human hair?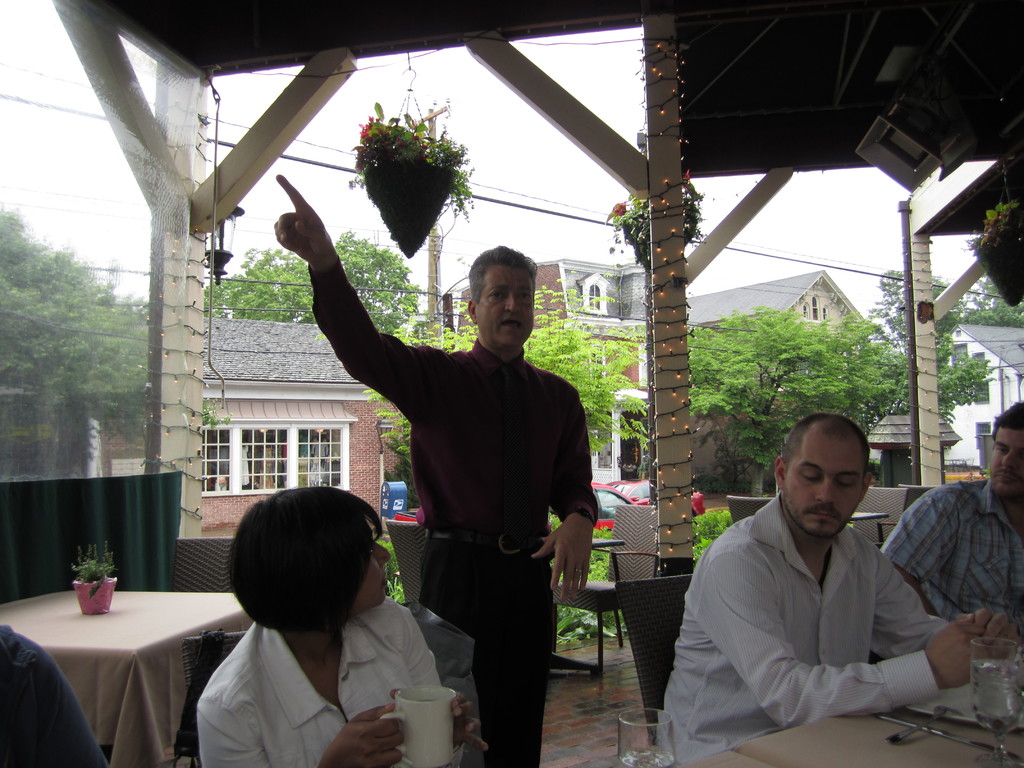
pyautogui.locateOnScreen(991, 404, 1023, 440)
